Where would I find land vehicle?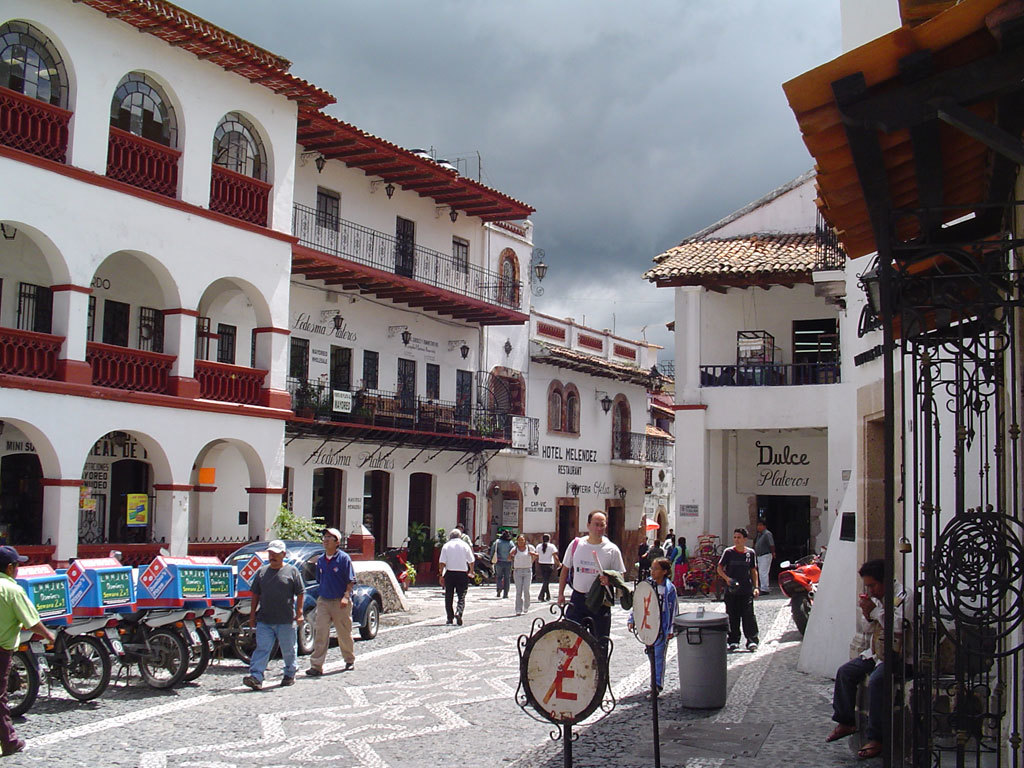
At box=[473, 545, 500, 583].
